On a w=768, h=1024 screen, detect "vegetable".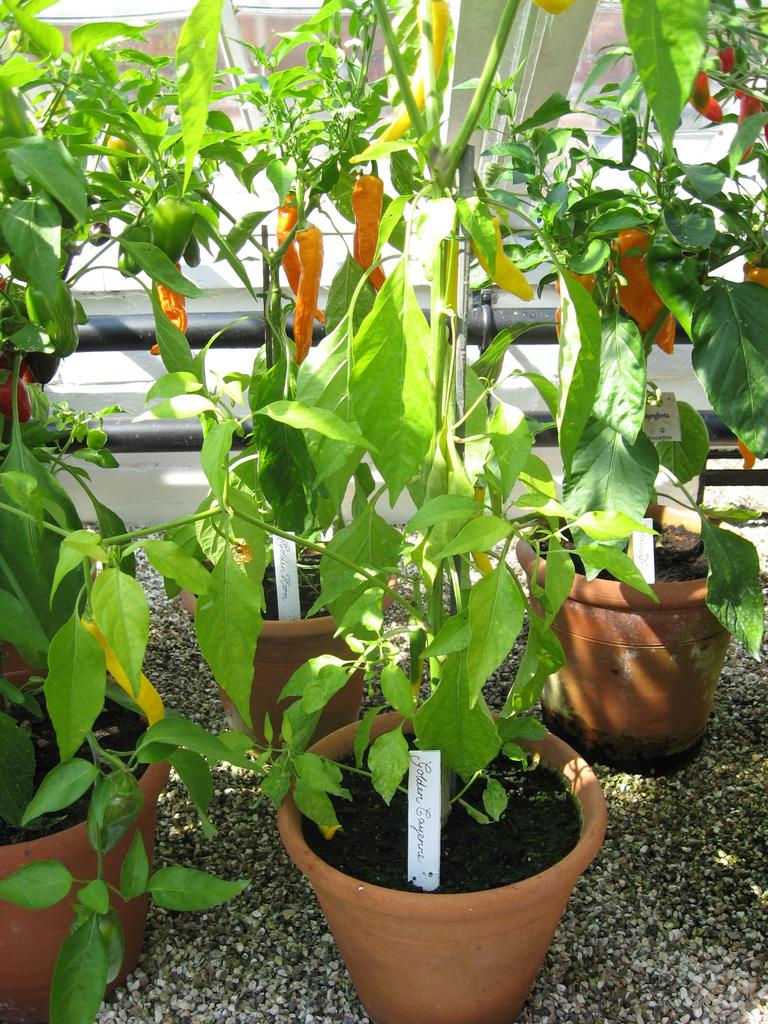
pyautogui.locateOnScreen(471, 484, 499, 574).
